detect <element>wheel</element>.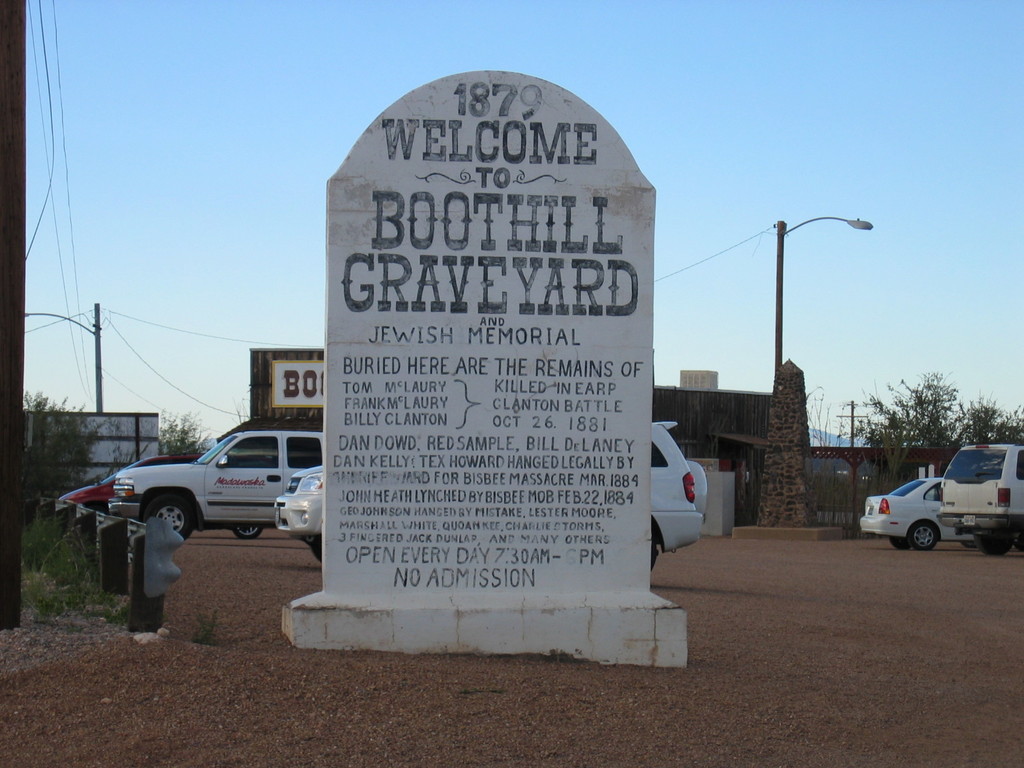
Detected at l=961, t=540, r=977, b=545.
